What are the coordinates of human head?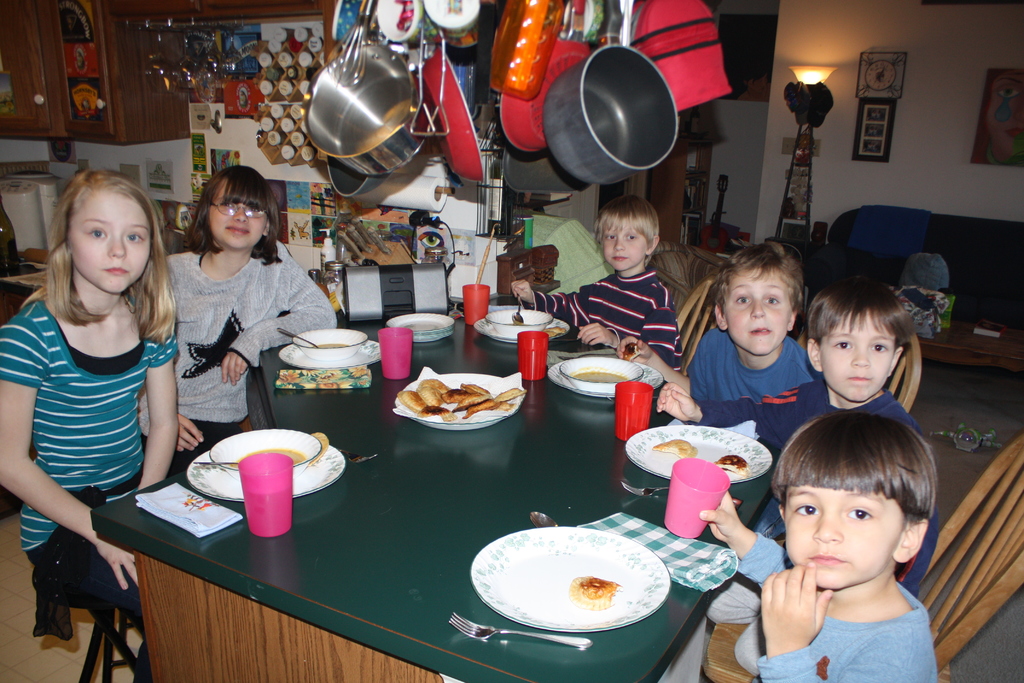
[195, 167, 282, 249].
